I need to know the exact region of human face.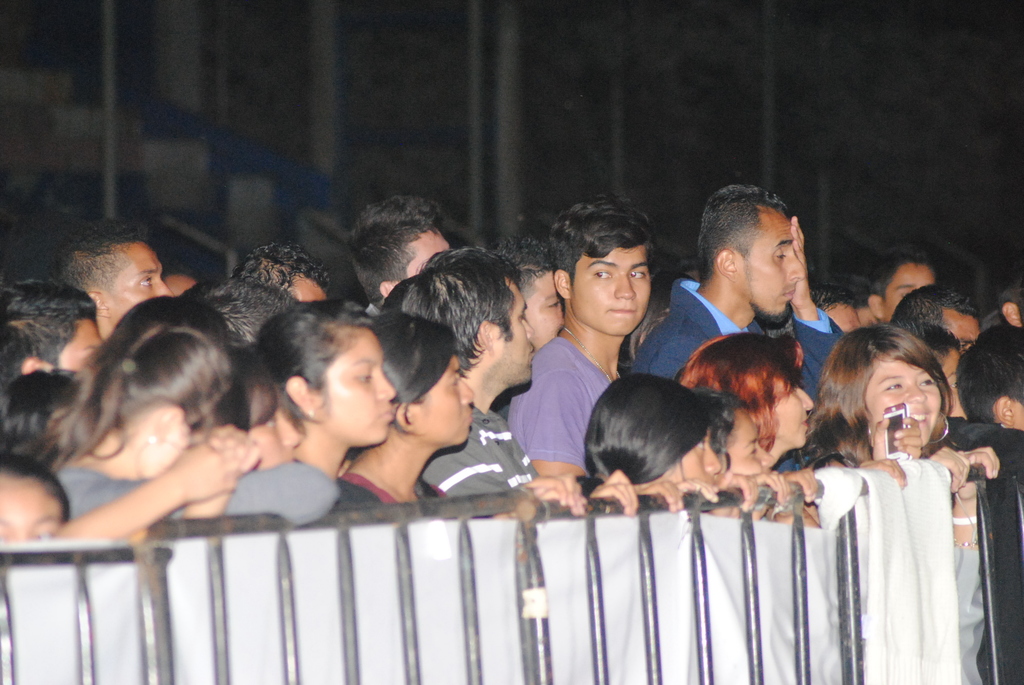
Region: (661, 429, 717, 500).
